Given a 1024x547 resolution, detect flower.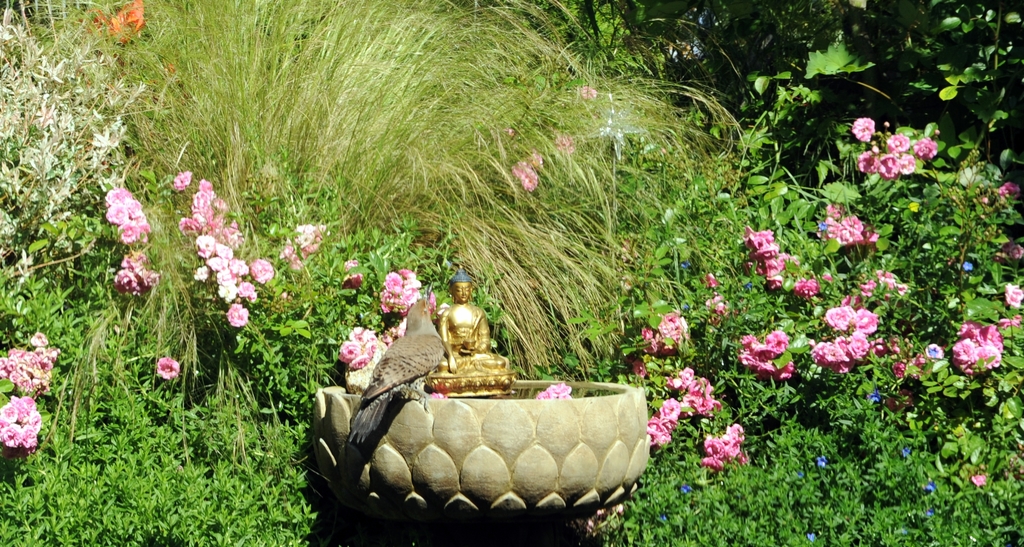
box(636, 307, 691, 388).
